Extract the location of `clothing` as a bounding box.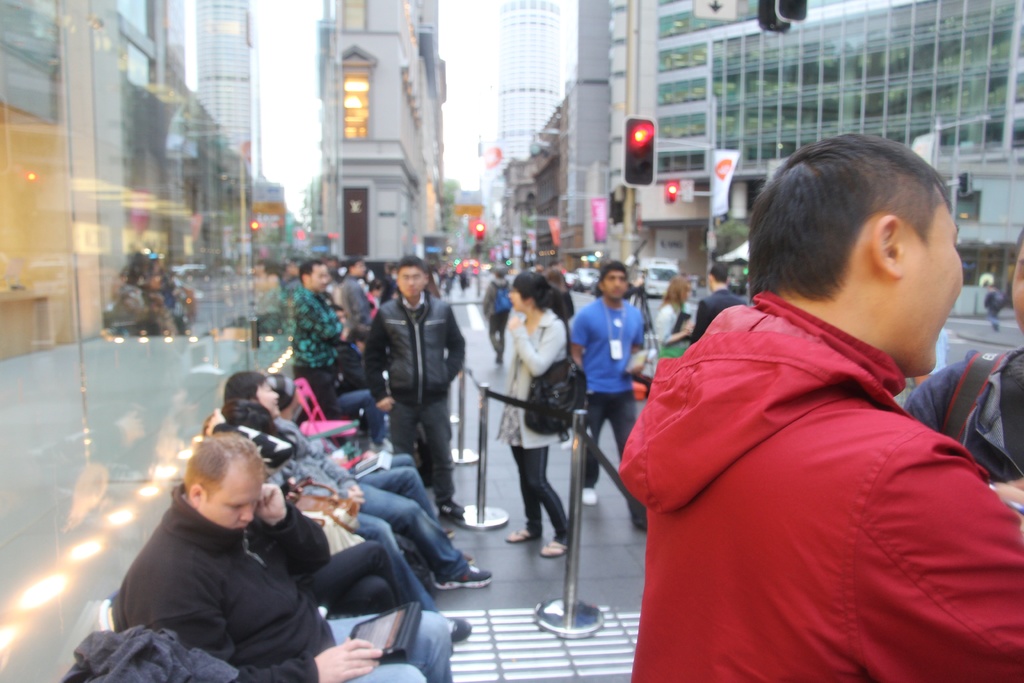
<bbox>294, 284, 342, 412</bbox>.
